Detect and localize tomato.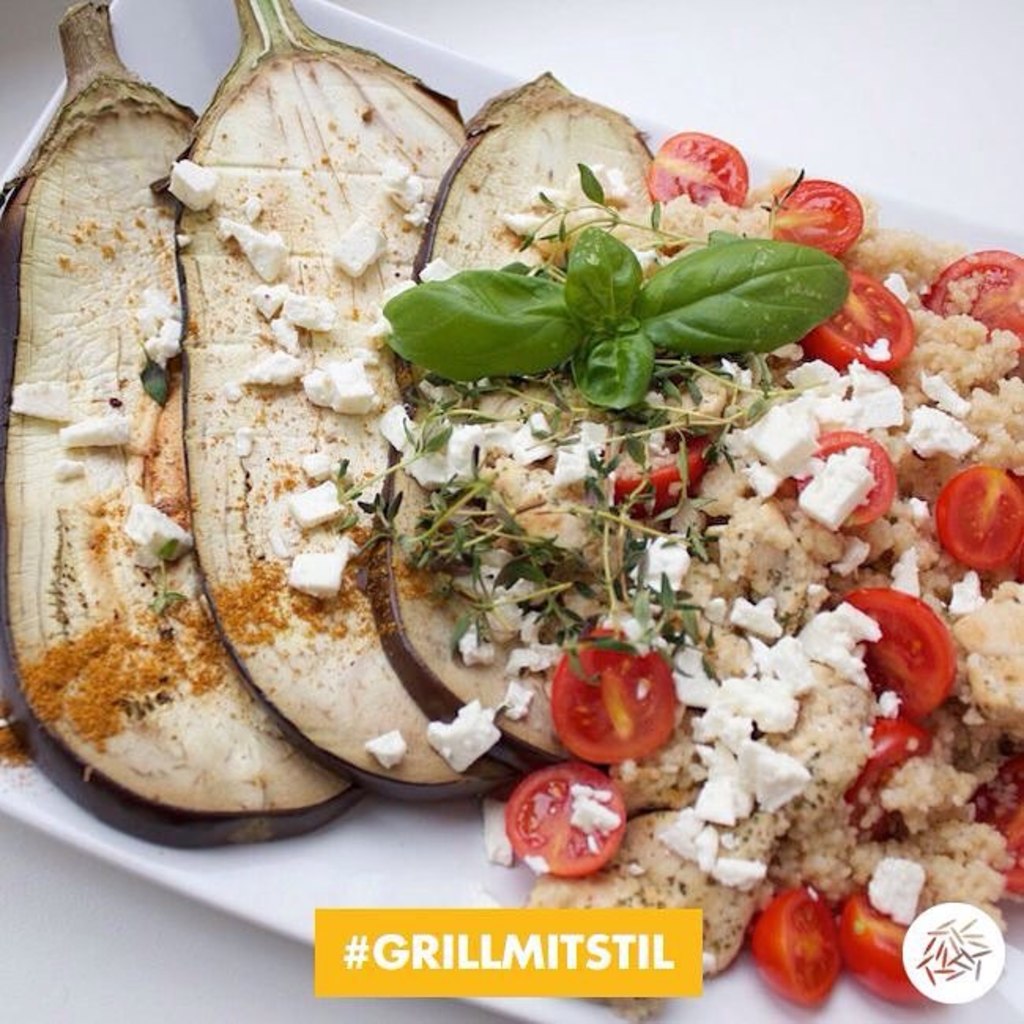
Localized at pyautogui.locateOnScreen(805, 265, 914, 364).
